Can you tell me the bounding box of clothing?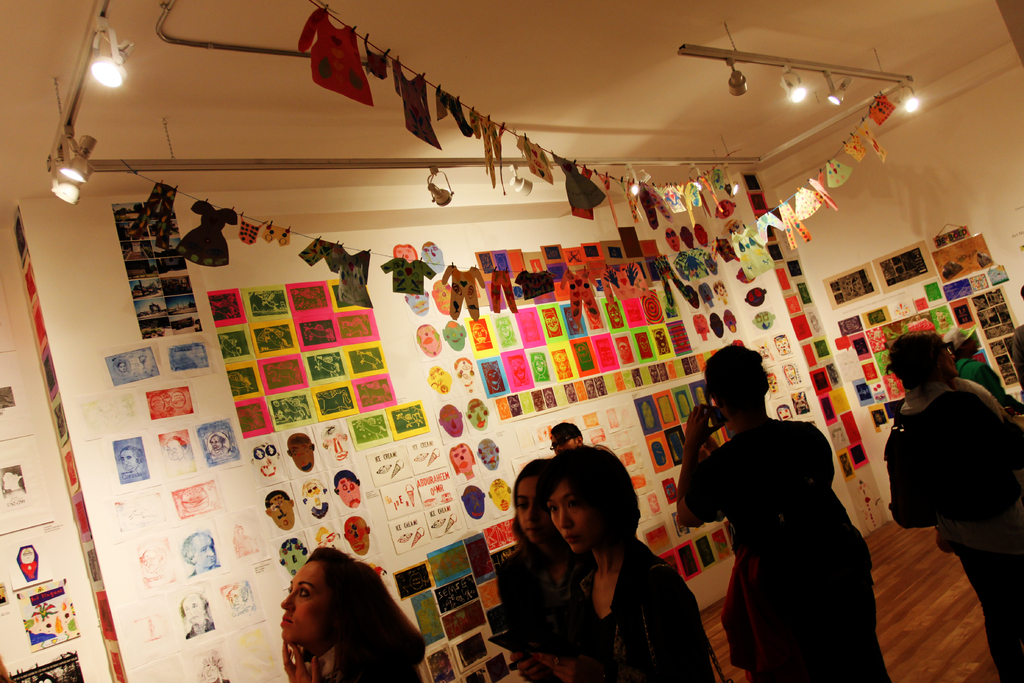
{"left": 566, "top": 541, "right": 714, "bottom": 682}.
